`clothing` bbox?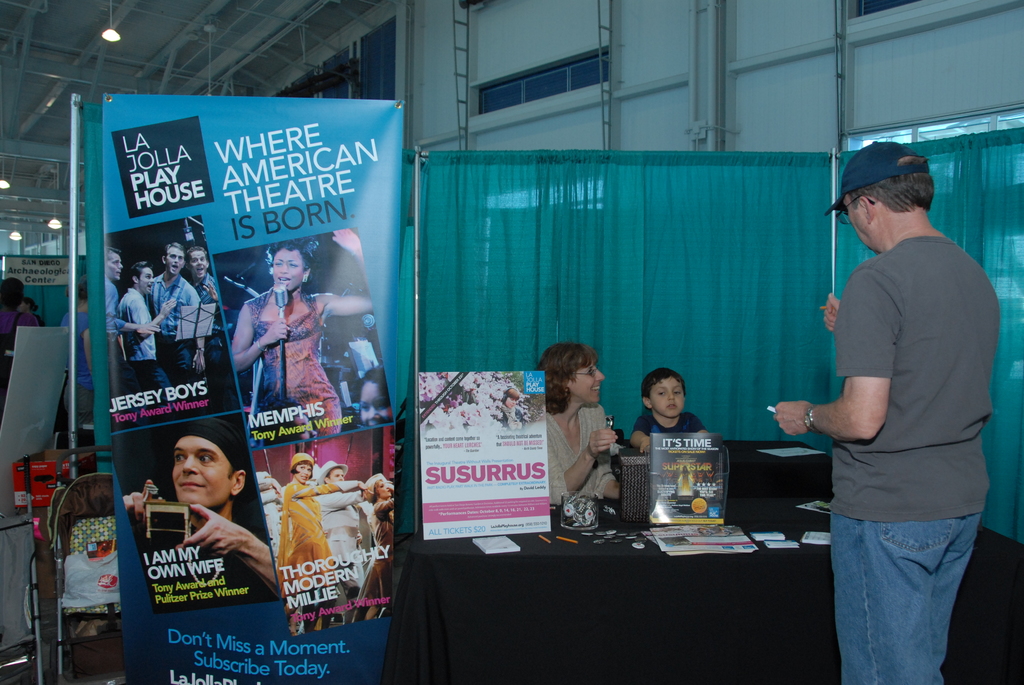
843,237,991,676
